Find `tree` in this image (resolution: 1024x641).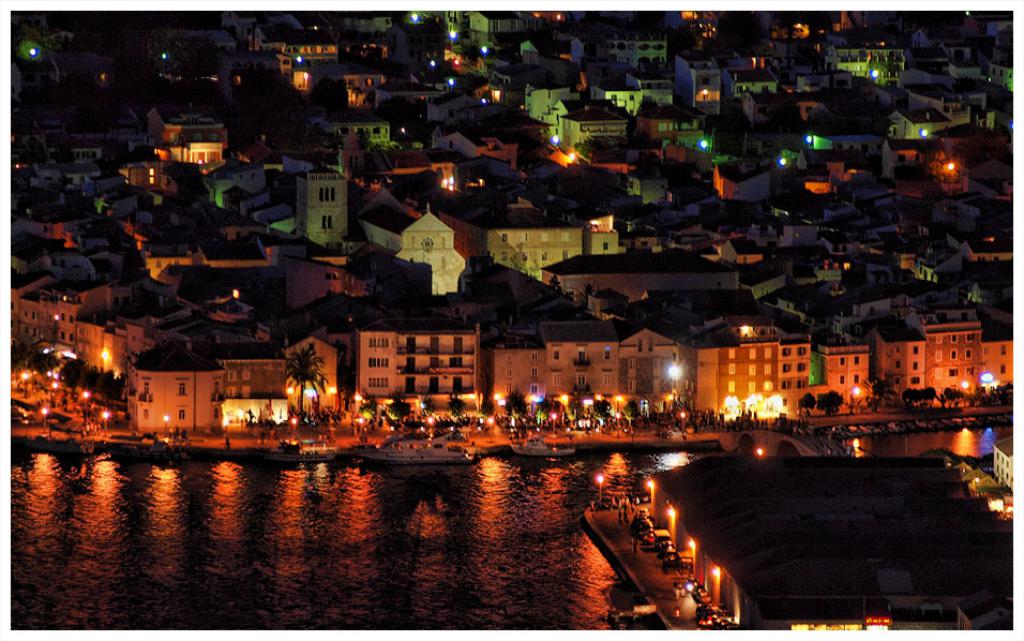
[left=970, top=378, right=1014, bottom=403].
